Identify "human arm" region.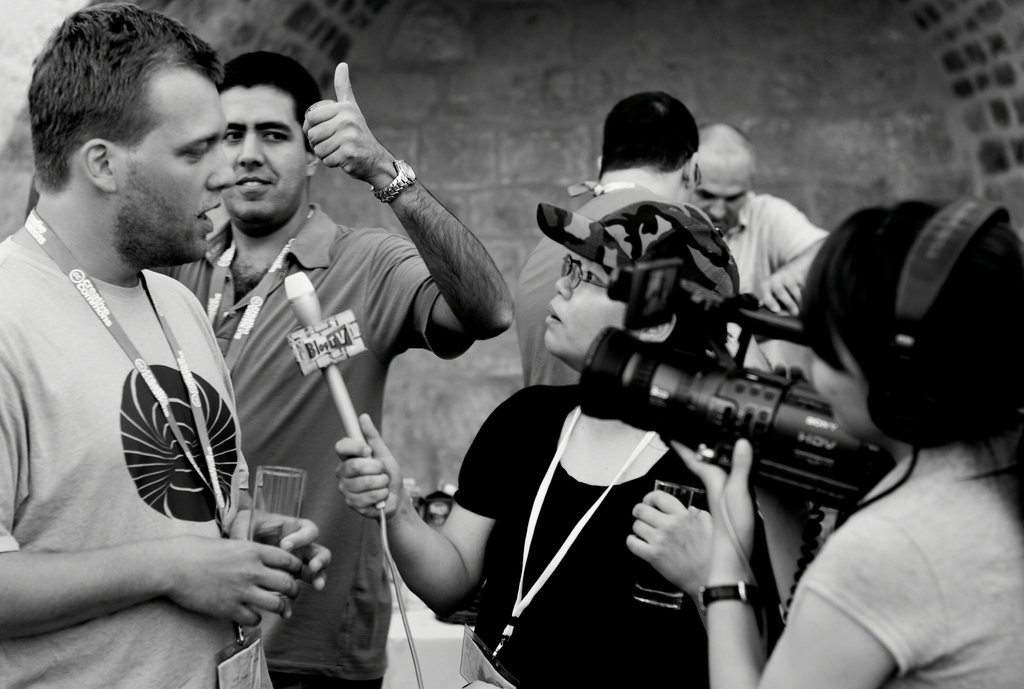
Region: locate(0, 273, 302, 647).
